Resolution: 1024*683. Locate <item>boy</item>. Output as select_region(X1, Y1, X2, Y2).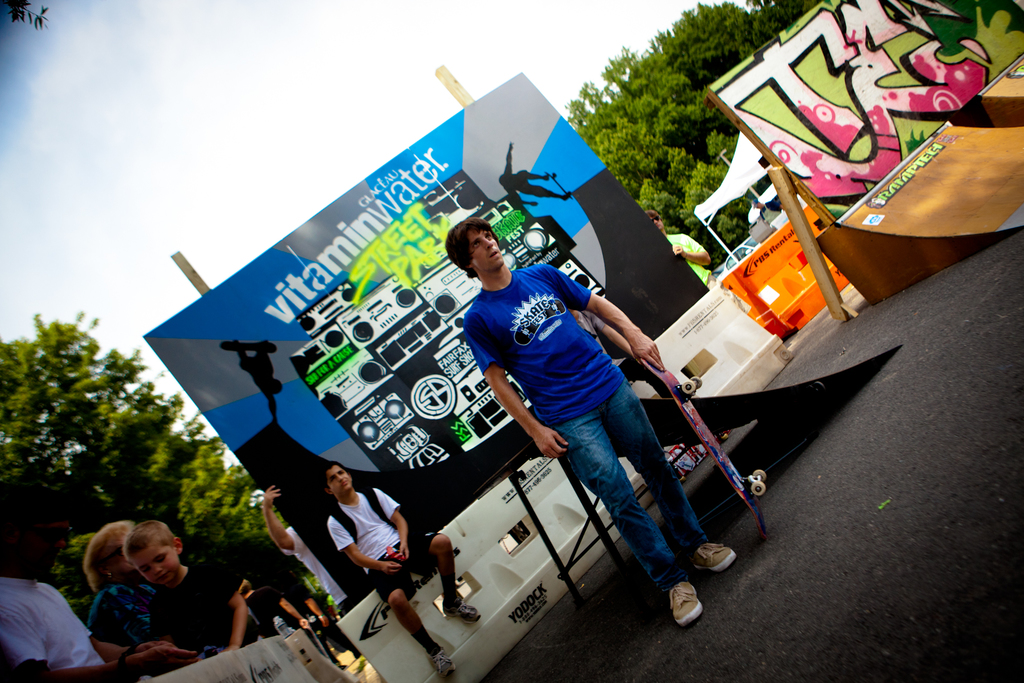
select_region(316, 454, 474, 682).
